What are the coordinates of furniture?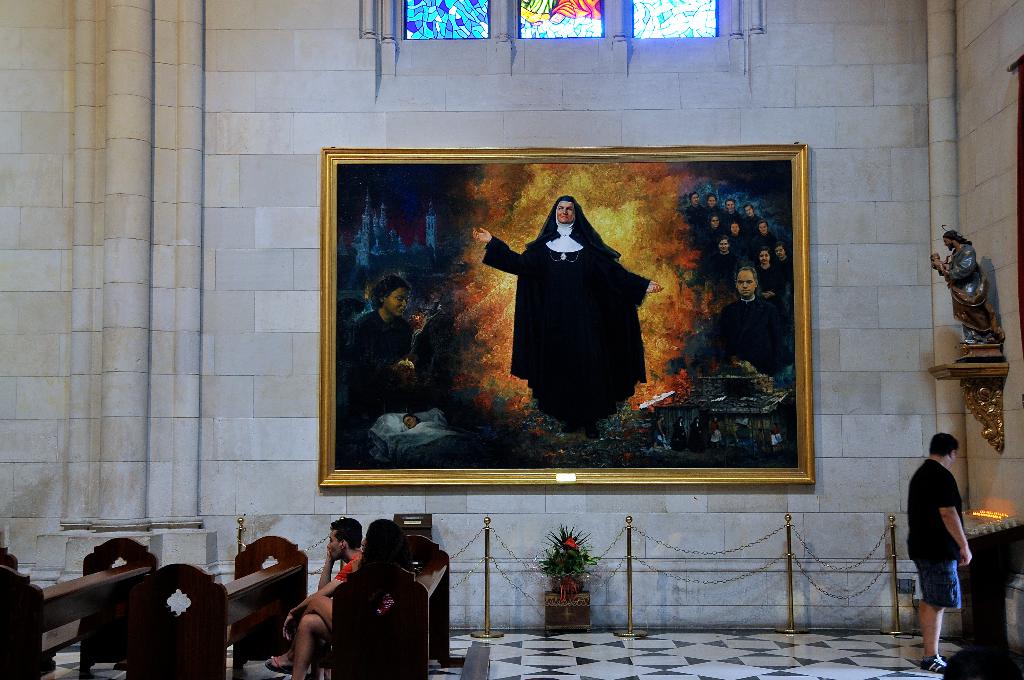
392,513,434,540.
